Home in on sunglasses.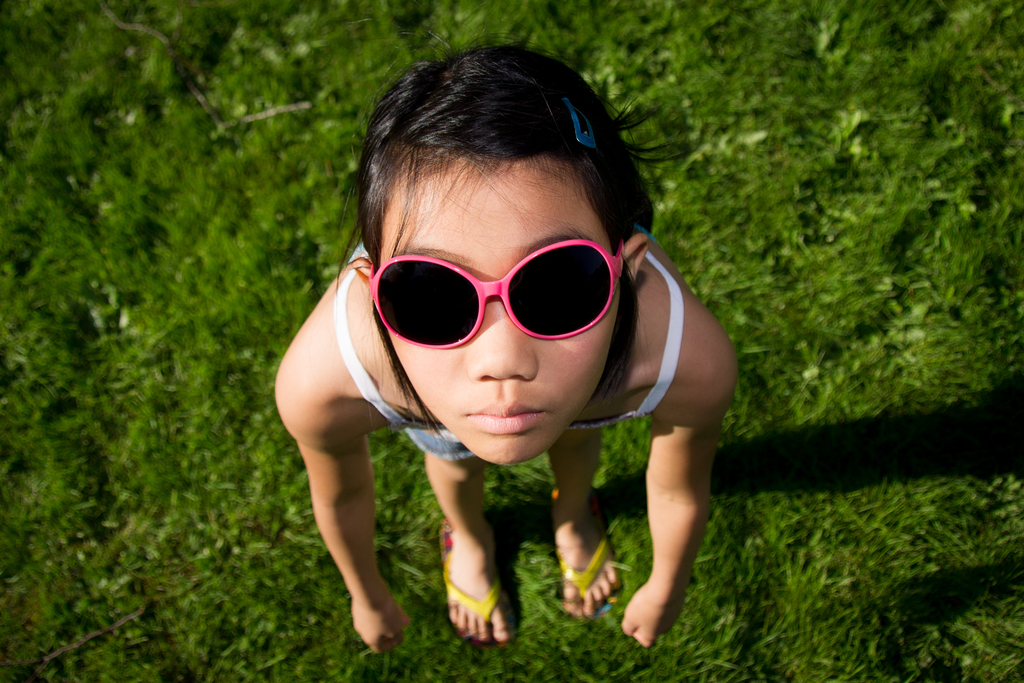
Homed in at 364, 239, 634, 347.
